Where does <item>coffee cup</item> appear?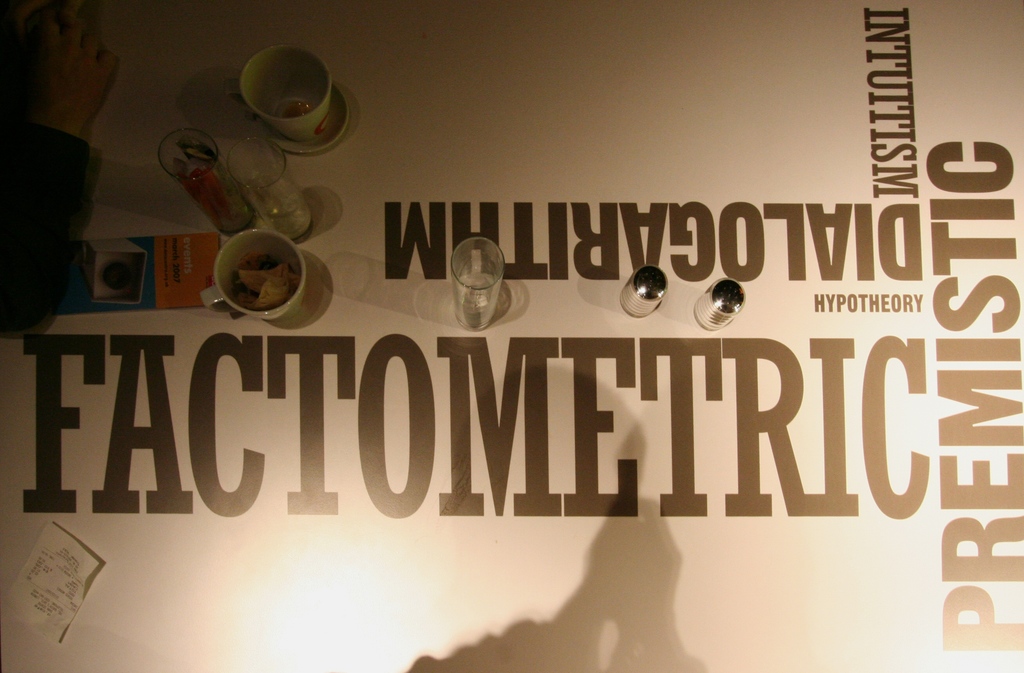
Appears at left=203, top=228, right=311, bottom=323.
